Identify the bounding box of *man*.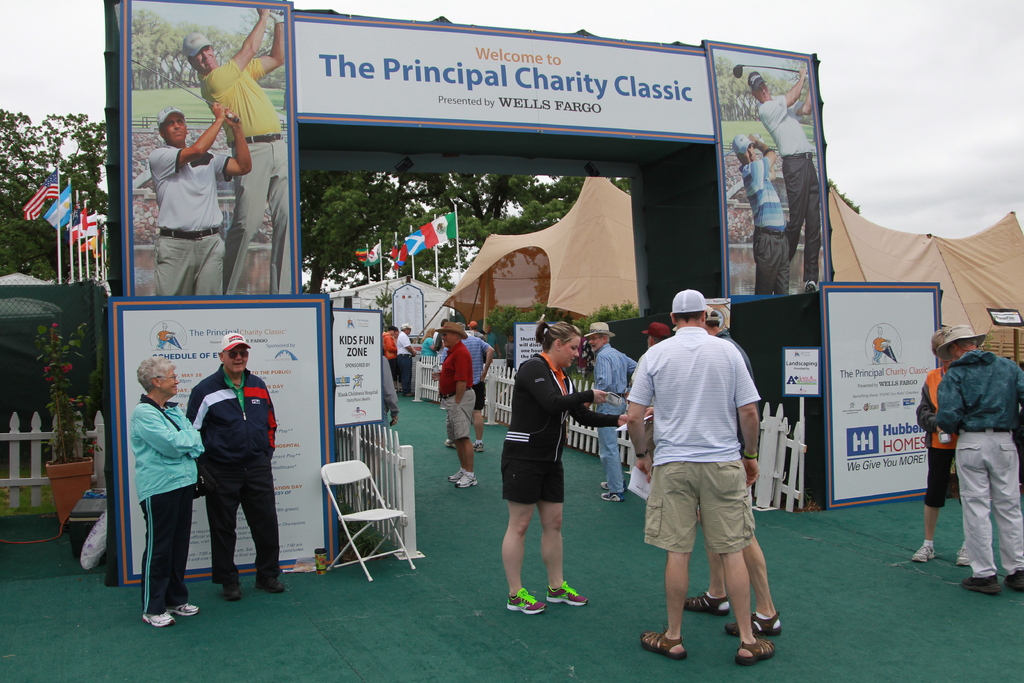
(396, 325, 417, 397).
